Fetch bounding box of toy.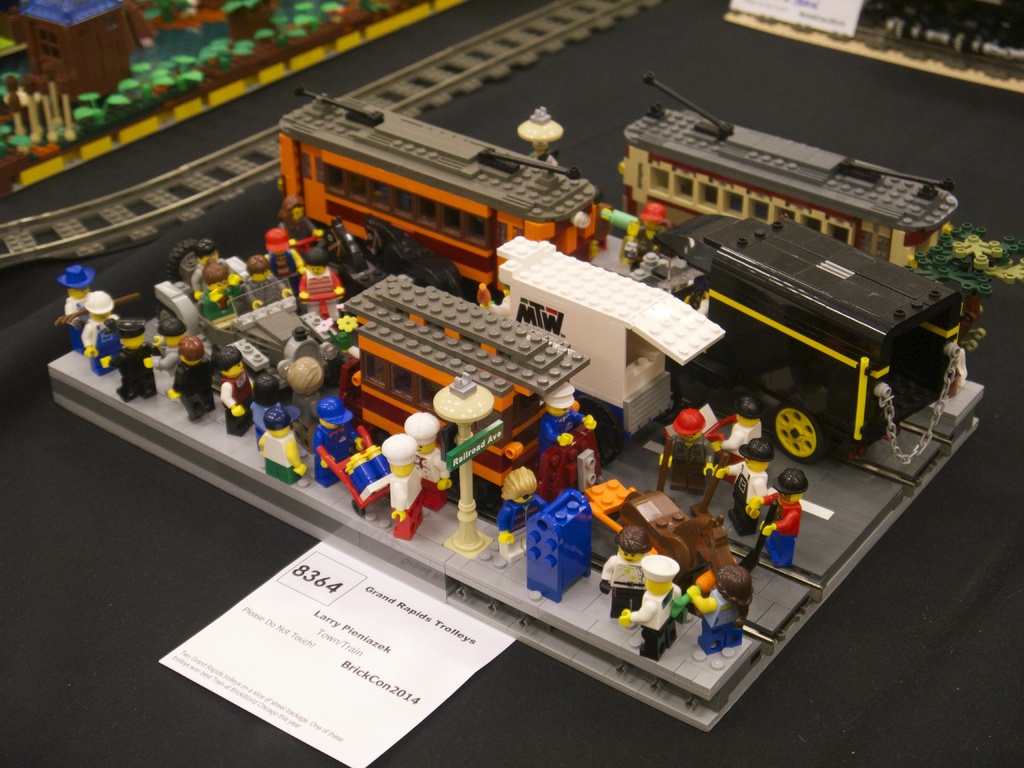
Bbox: (174, 333, 230, 424).
